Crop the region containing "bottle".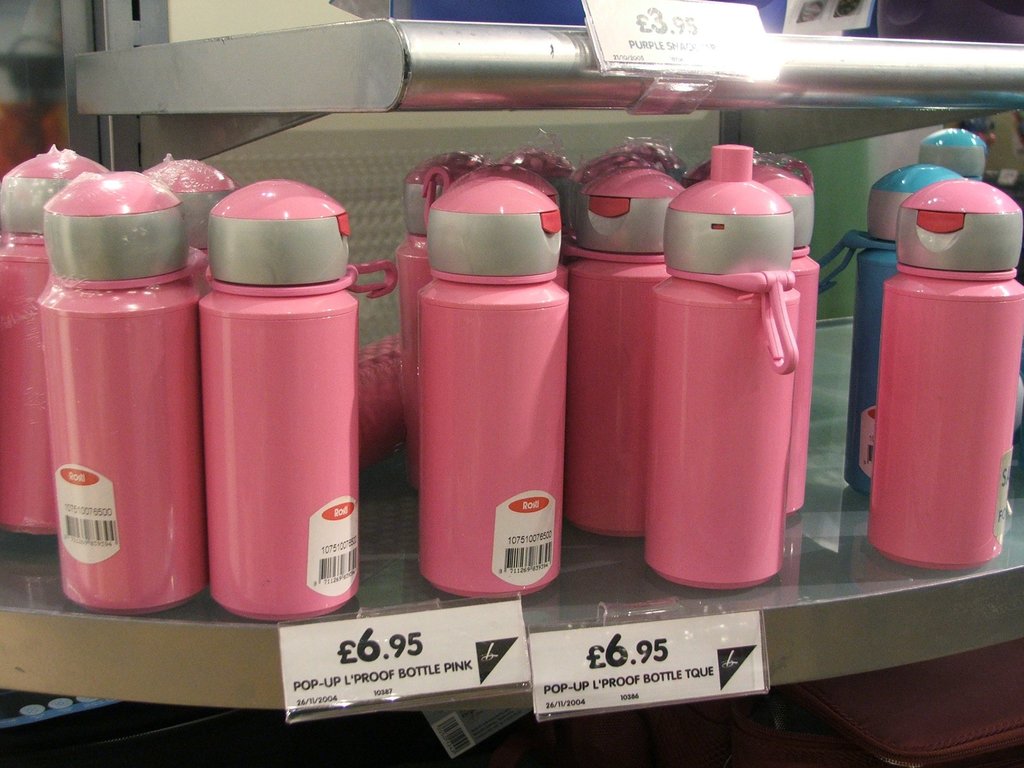
Crop region: <bbox>865, 177, 1023, 571</bbox>.
